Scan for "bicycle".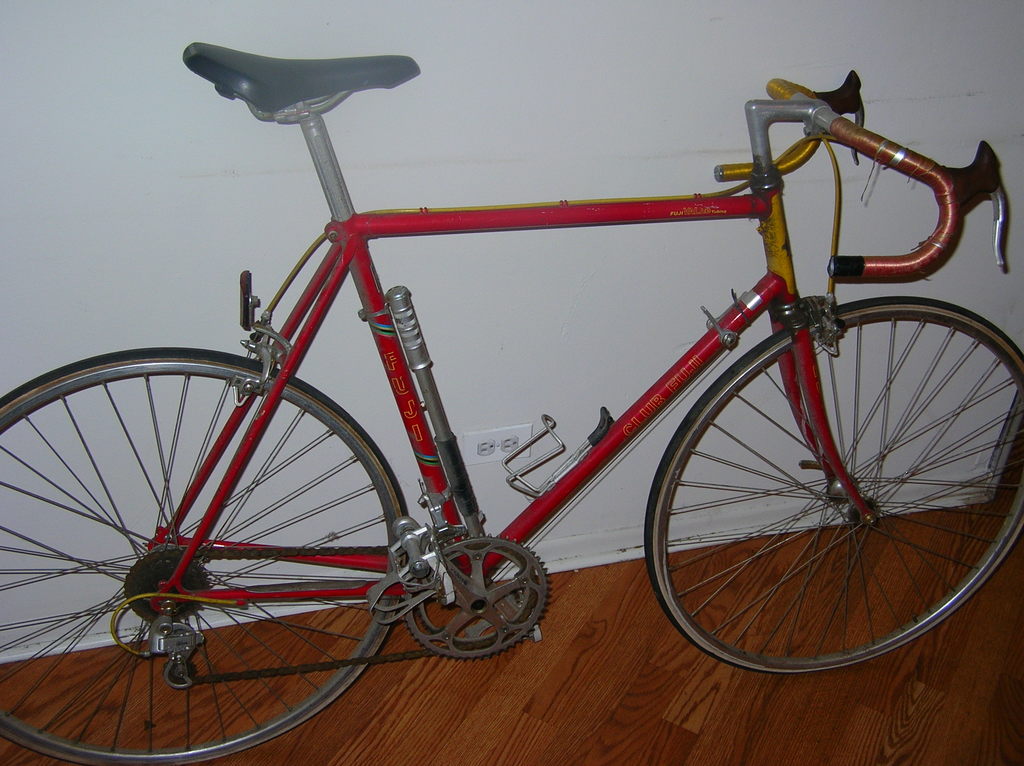
Scan result: box(0, 37, 1023, 764).
